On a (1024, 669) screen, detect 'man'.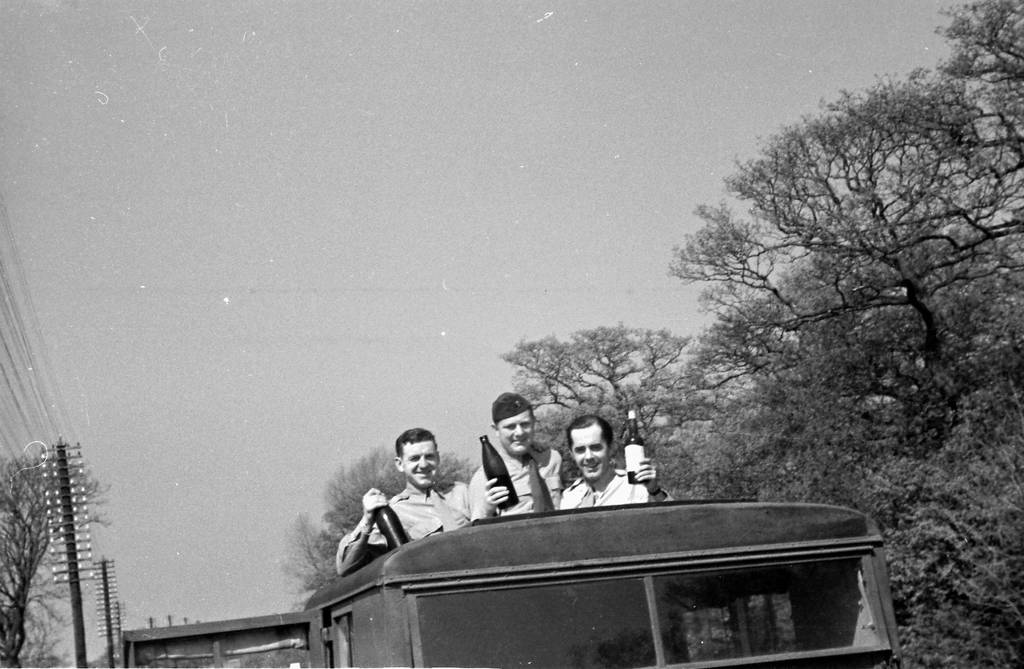
box=[347, 440, 481, 584].
